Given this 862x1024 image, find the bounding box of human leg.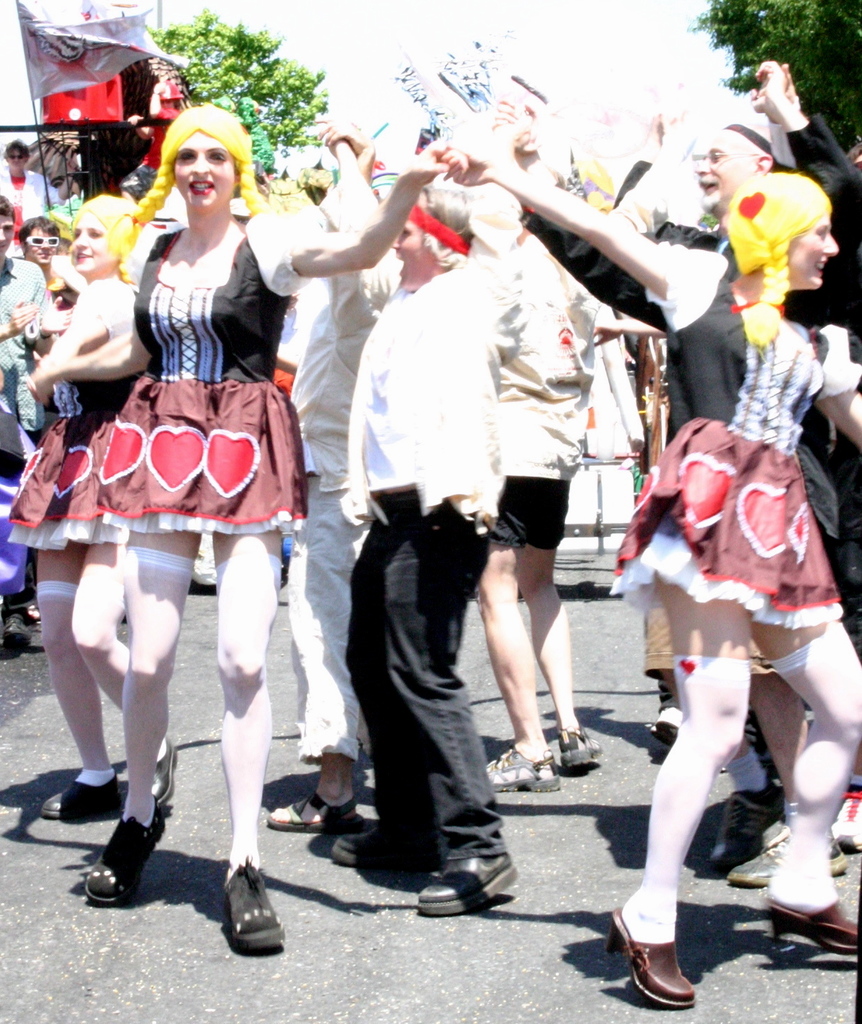
crop(393, 210, 438, 289).
